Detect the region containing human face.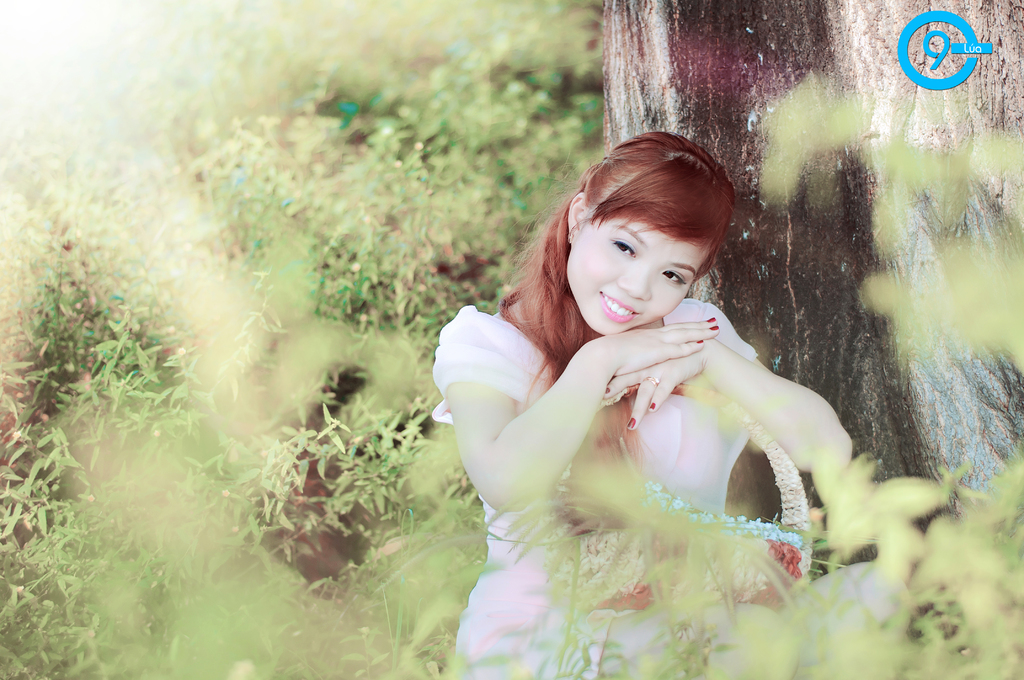
detection(566, 176, 714, 335).
